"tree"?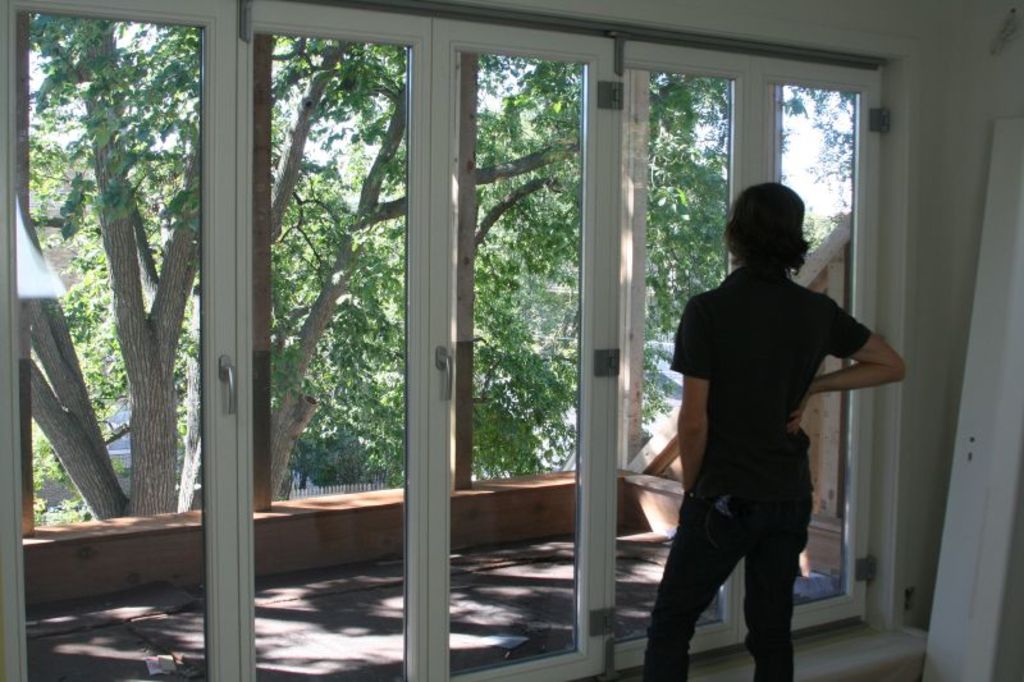
bbox(33, 0, 233, 567)
